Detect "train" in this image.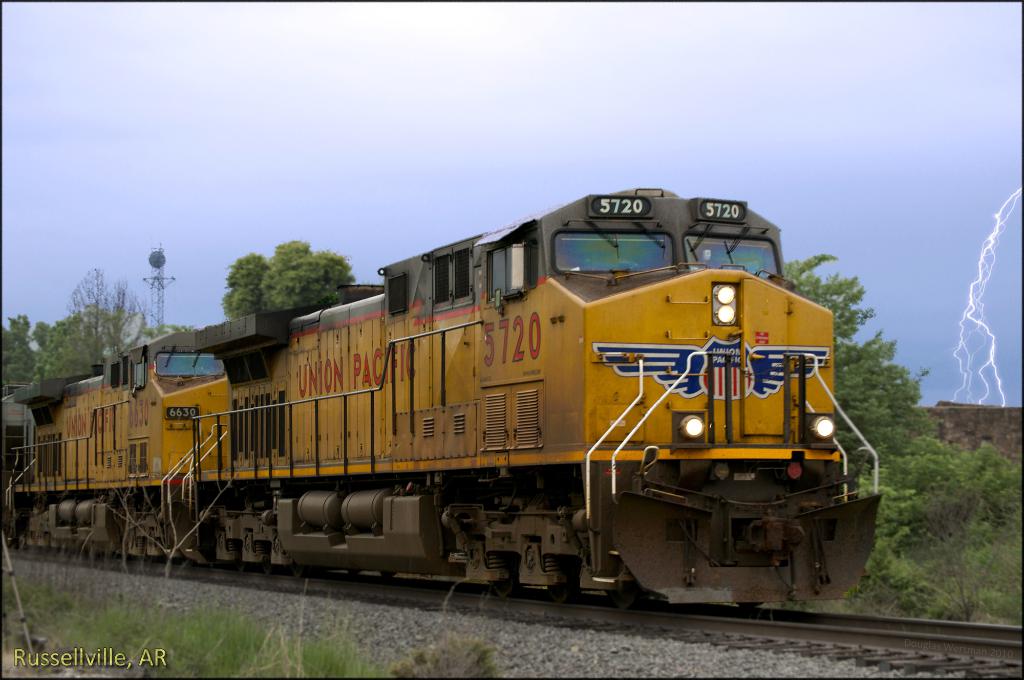
Detection: {"left": 0, "top": 189, "right": 881, "bottom": 607}.
